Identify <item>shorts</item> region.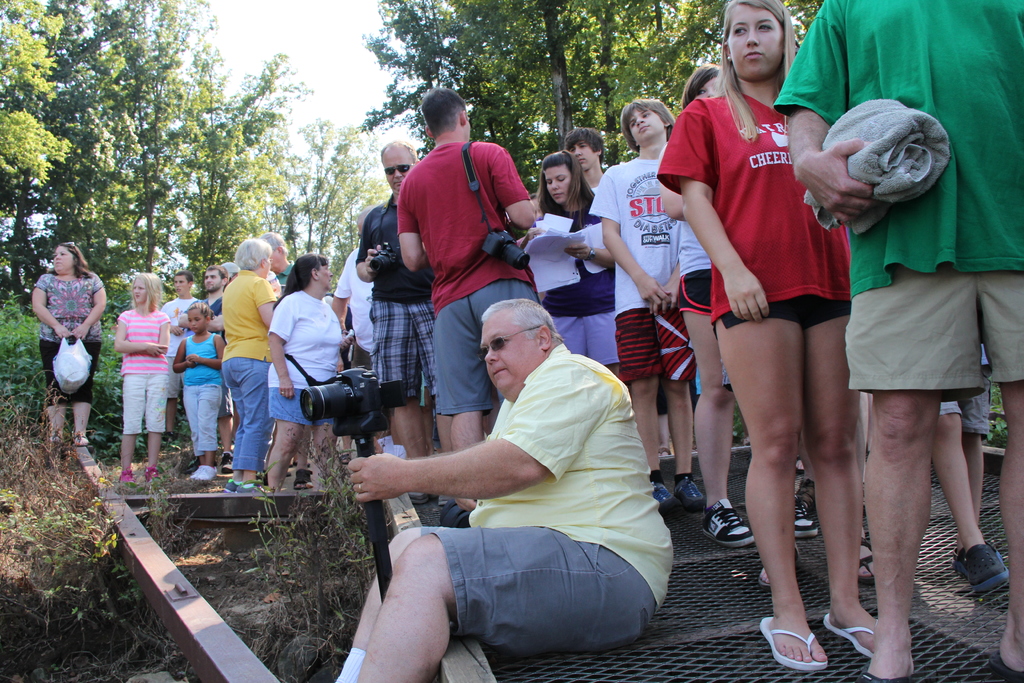
Region: (x1=269, y1=388, x2=308, y2=426).
